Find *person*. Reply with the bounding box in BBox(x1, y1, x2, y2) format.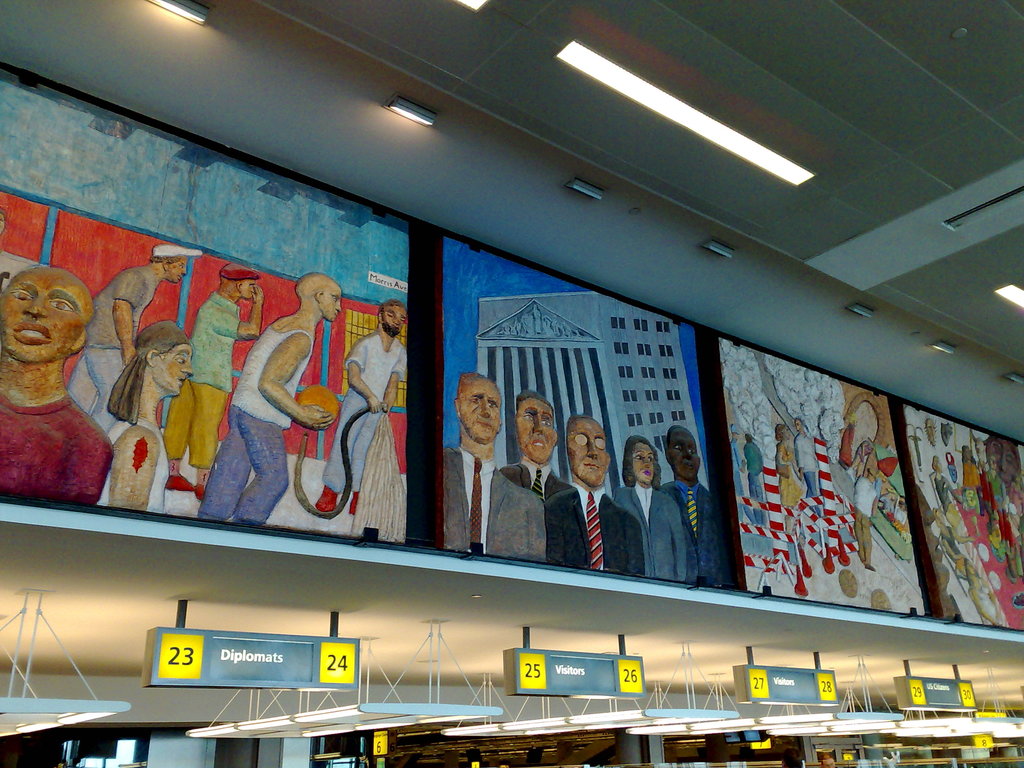
BBox(0, 264, 120, 508).
